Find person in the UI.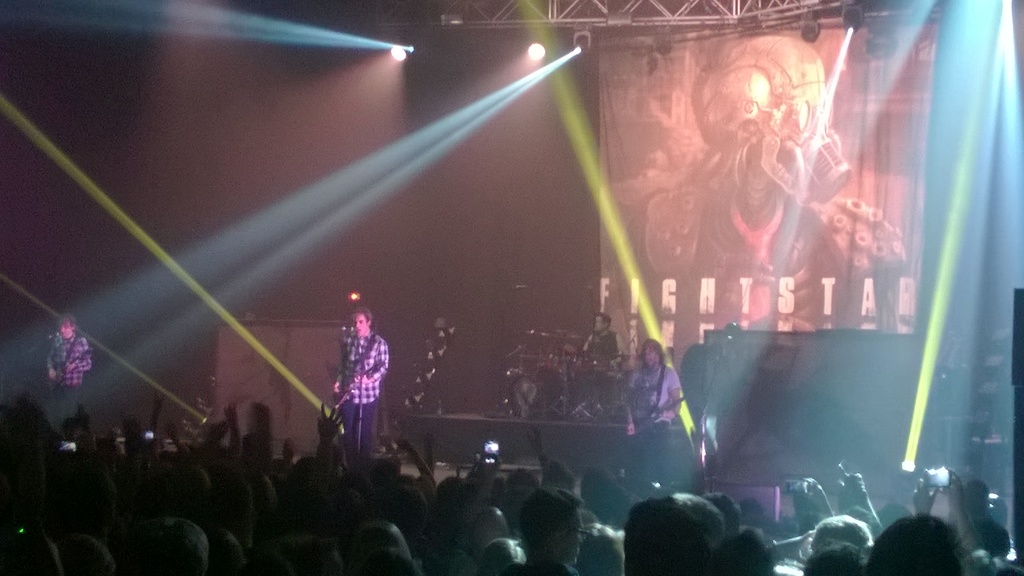
UI element at crop(326, 292, 391, 484).
